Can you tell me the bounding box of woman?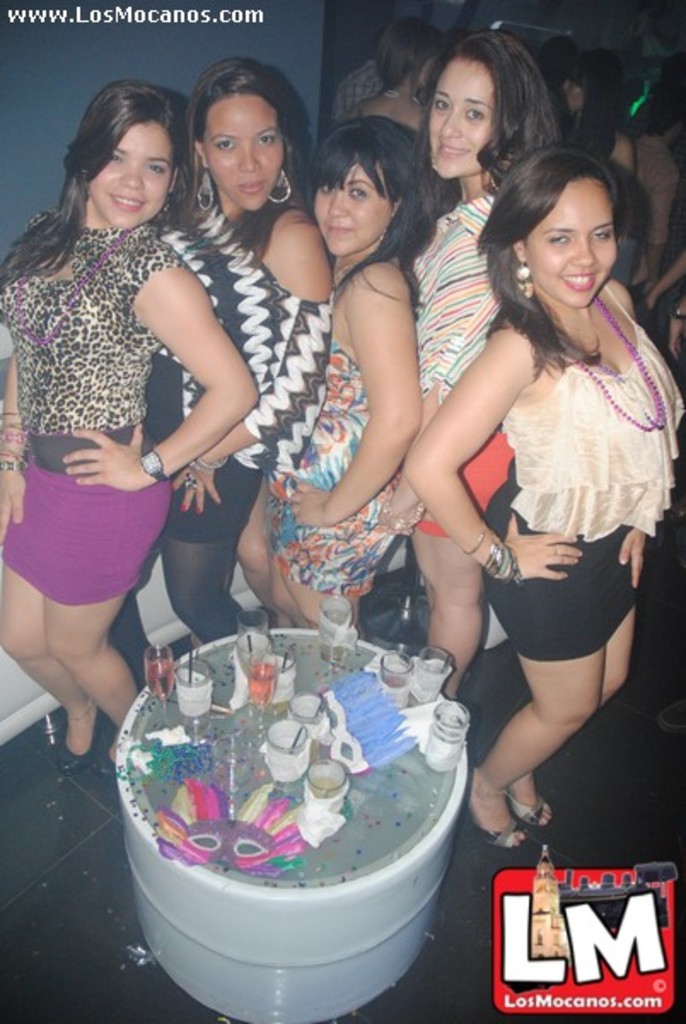
region(551, 51, 638, 198).
